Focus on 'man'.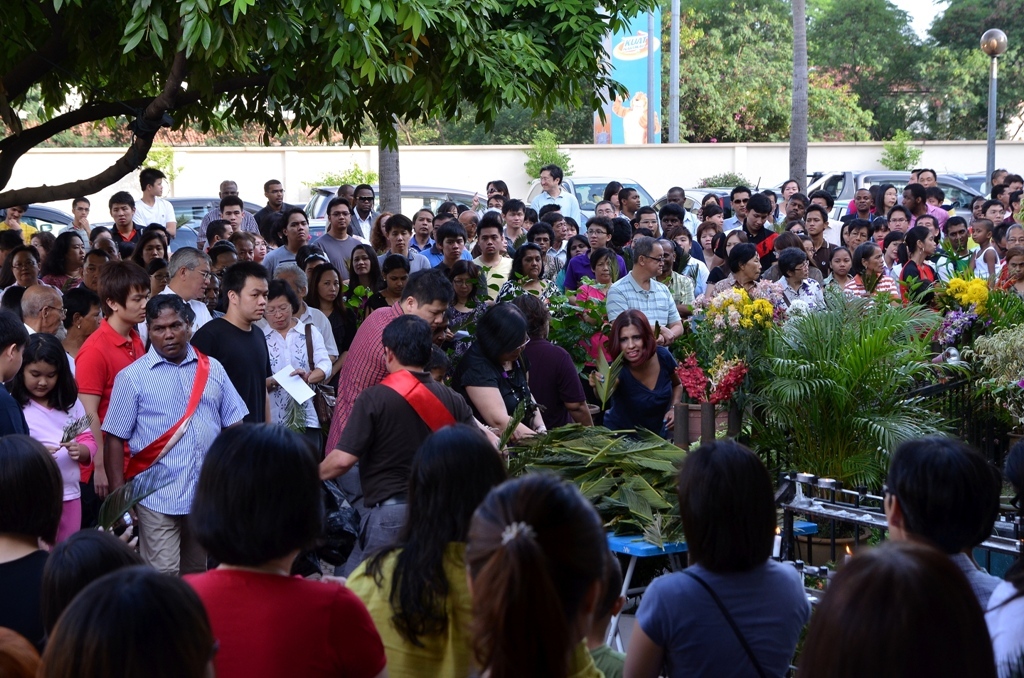
Focused at l=983, t=200, r=1005, b=227.
